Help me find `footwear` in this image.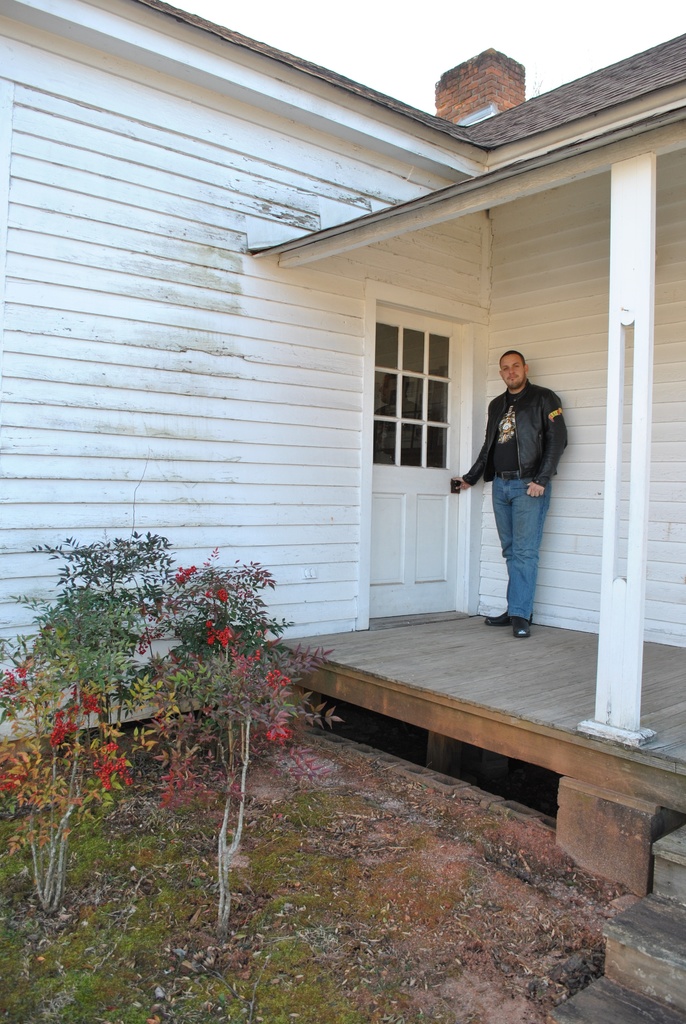
Found it: (480,609,521,630).
